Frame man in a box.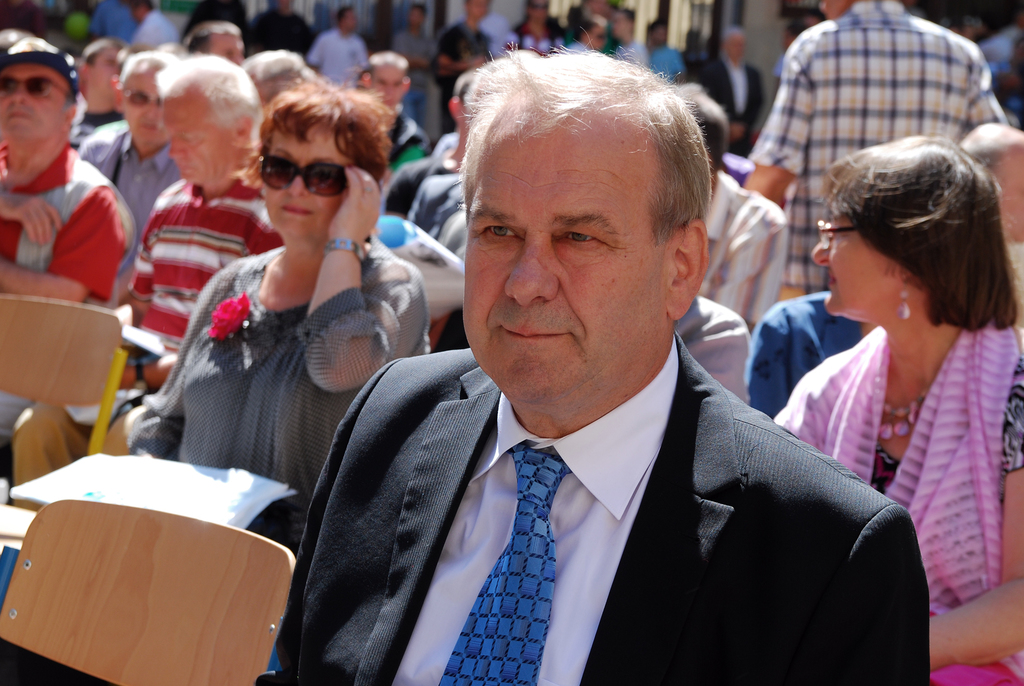
bbox=(8, 54, 265, 488).
